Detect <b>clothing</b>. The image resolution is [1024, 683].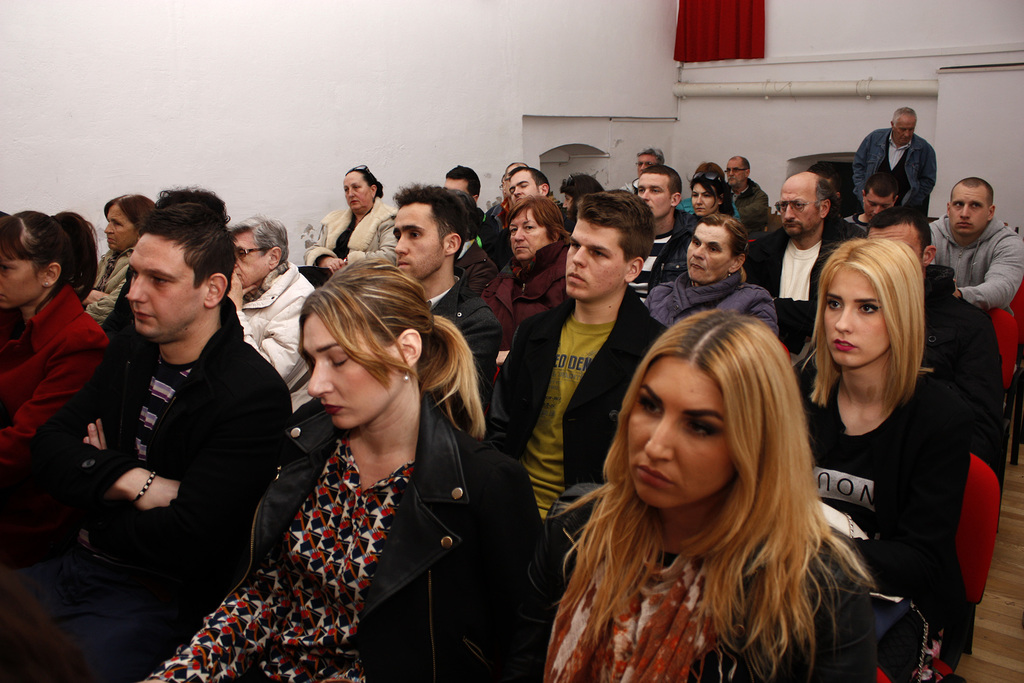
<region>40, 243, 293, 658</region>.
